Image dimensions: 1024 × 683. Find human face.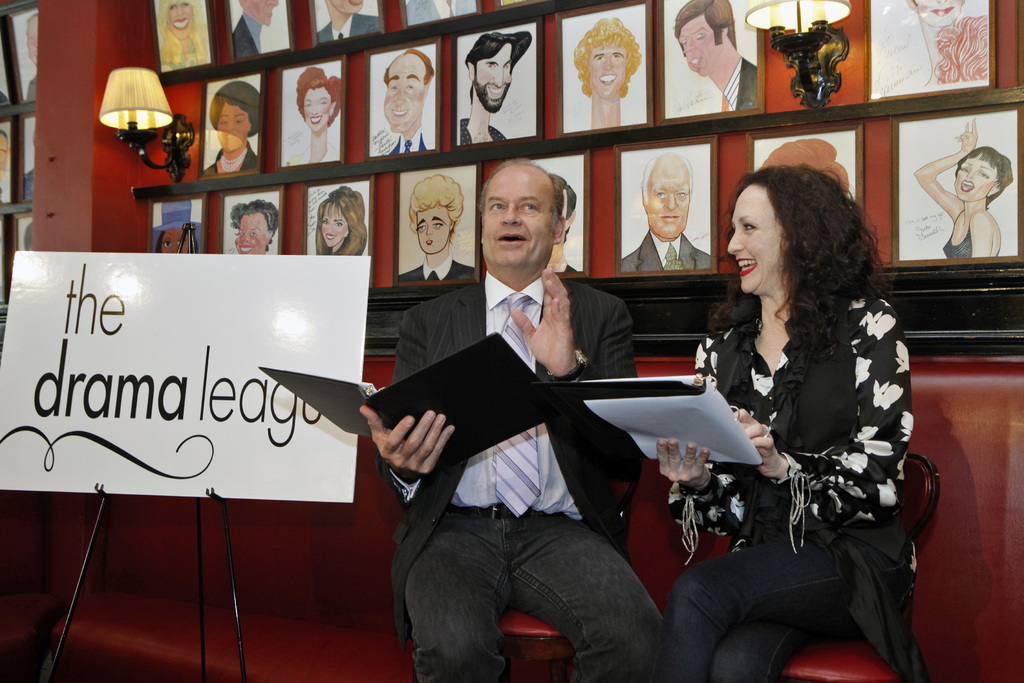
(left=304, top=90, right=329, bottom=130).
